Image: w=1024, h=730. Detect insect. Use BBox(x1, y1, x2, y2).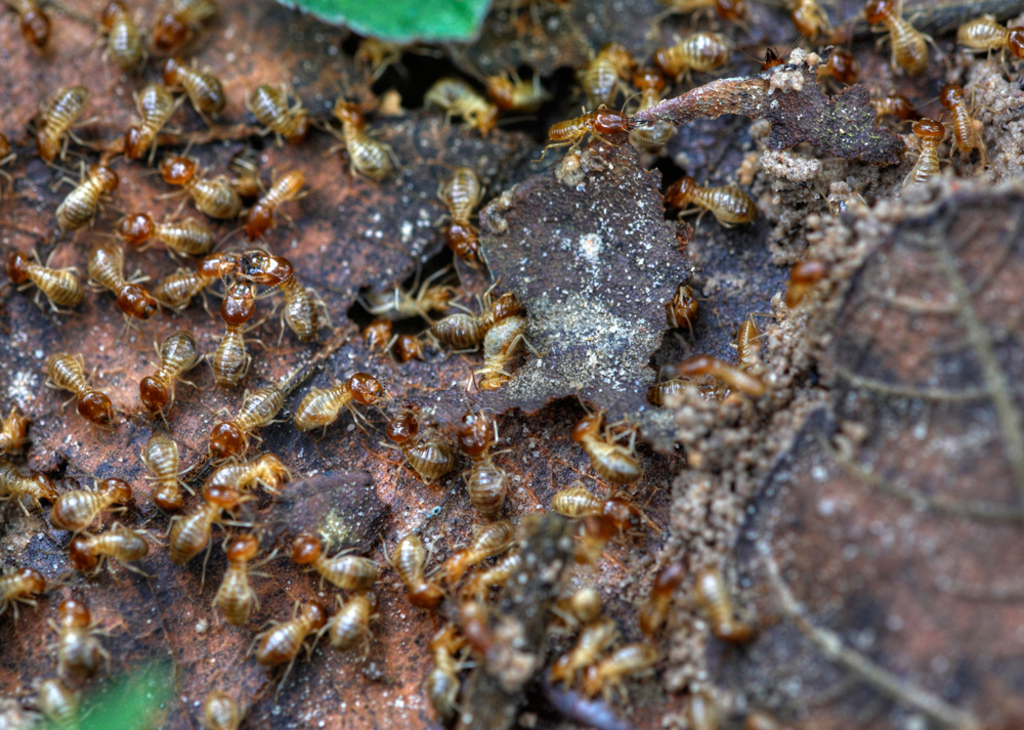
BBox(0, 0, 57, 48).
